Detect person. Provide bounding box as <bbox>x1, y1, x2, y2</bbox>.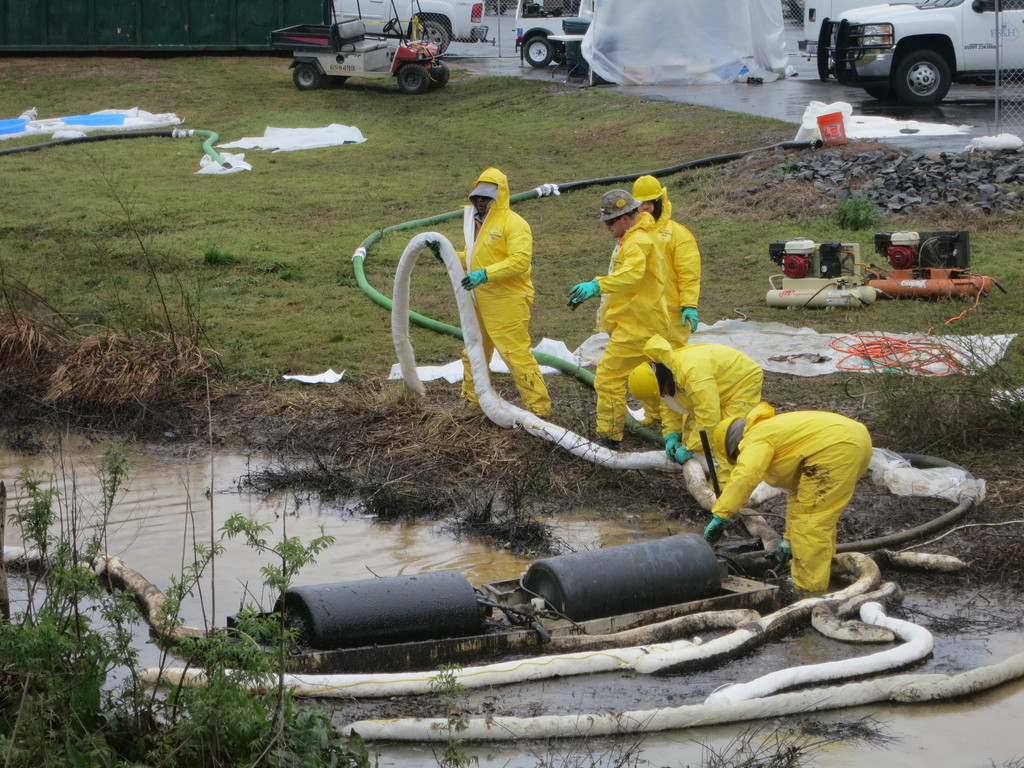
<bbox>568, 191, 675, 445</bbox>.
